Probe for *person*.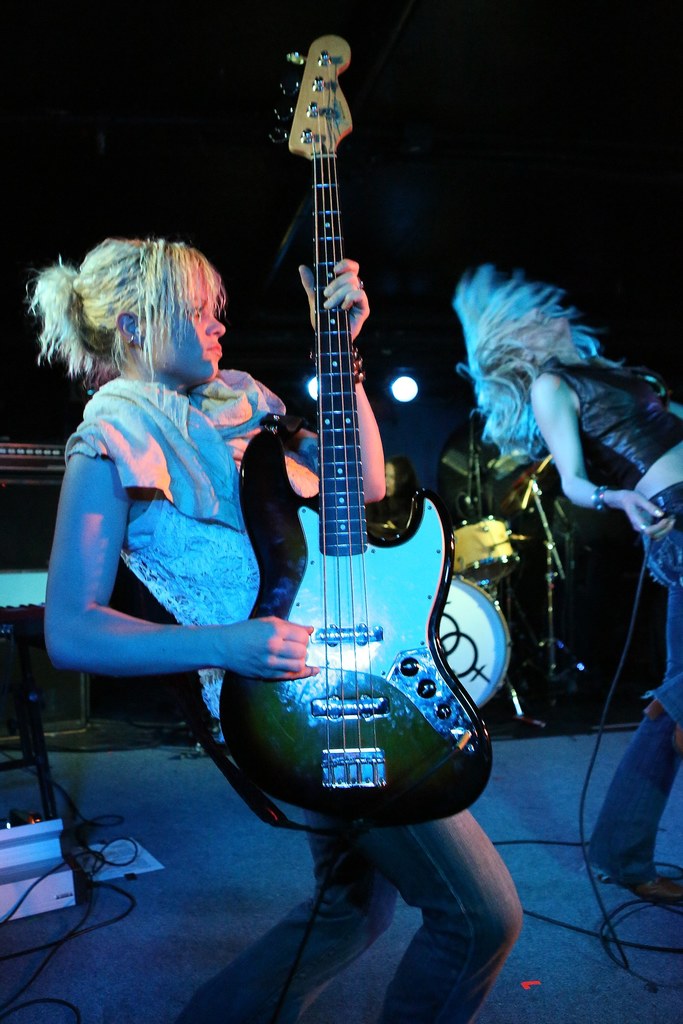
Probe result: bbox=[37, 243, 531, 1023].
